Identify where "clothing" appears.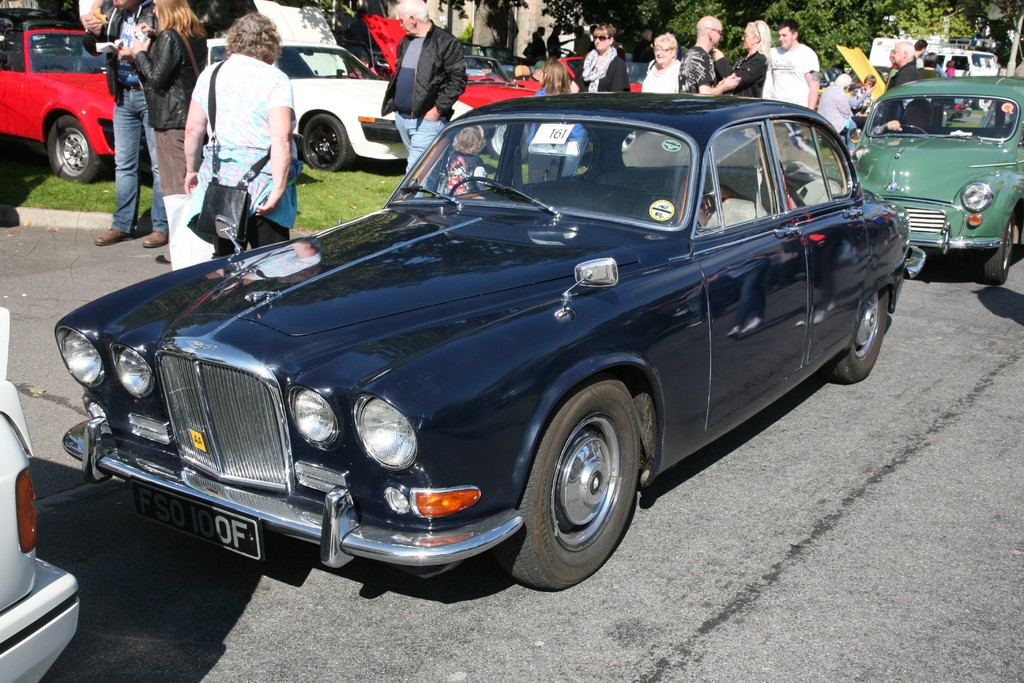
Appears at 680,45,716,98.
